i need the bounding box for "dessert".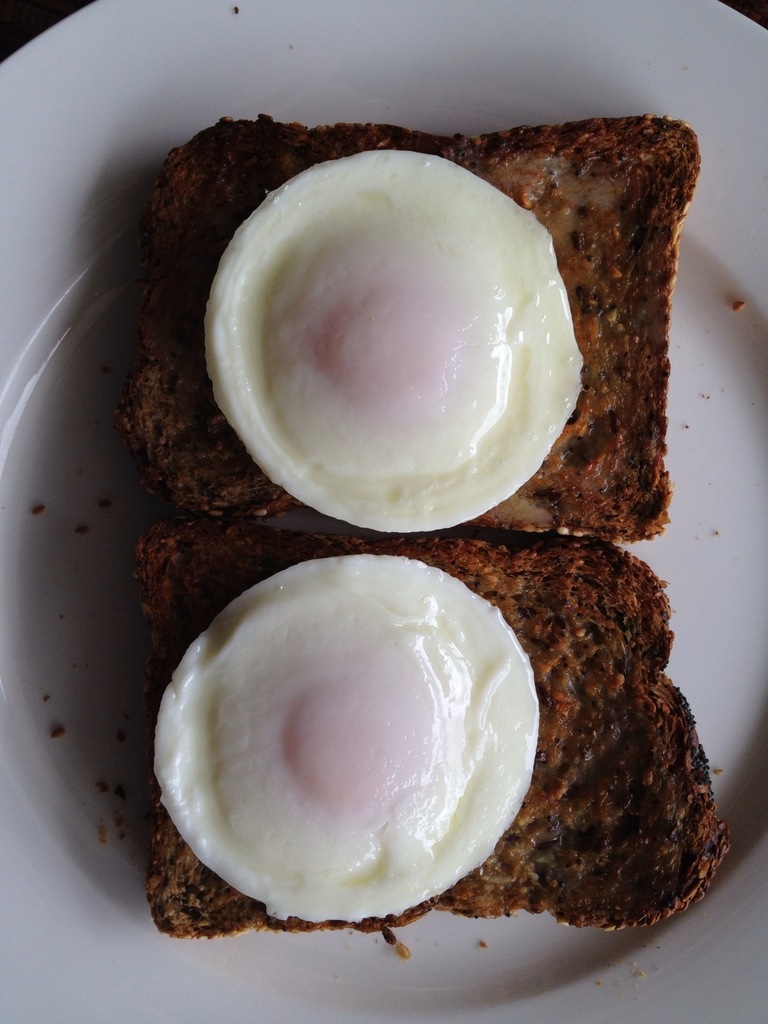
Here it is: crop(124, 109, 699, 531).
